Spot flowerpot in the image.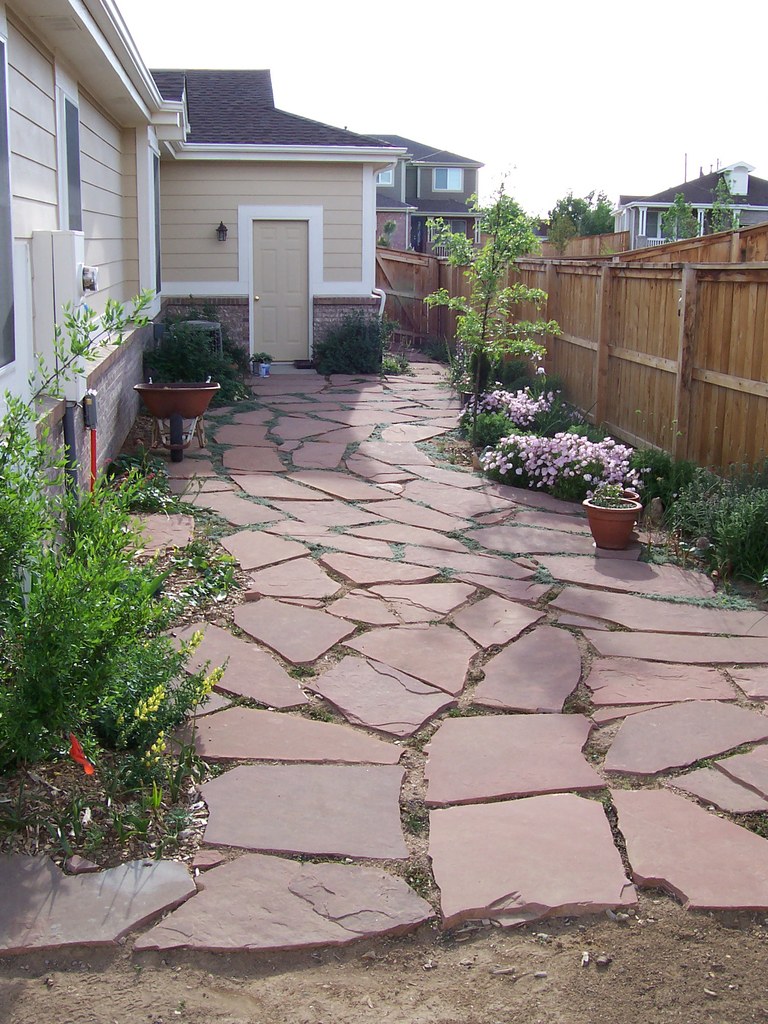
flowerpot found at 581/490/646/552.
